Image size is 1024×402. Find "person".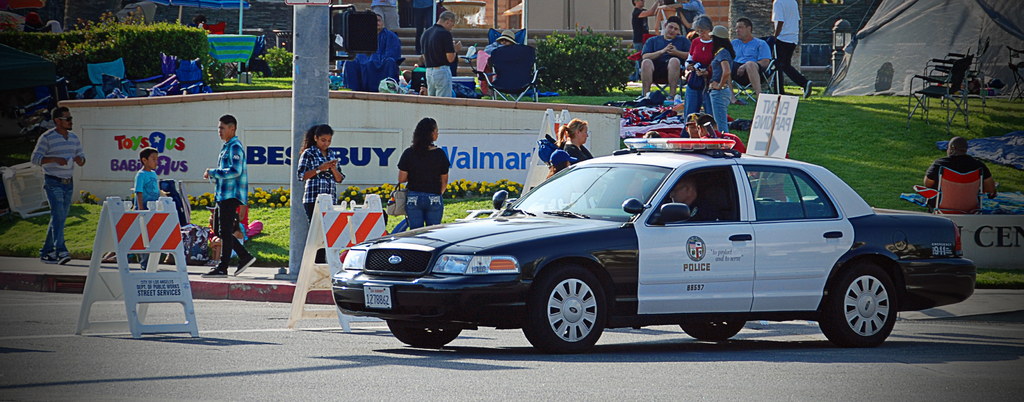
l=683, t=8, r=716, b=117.
